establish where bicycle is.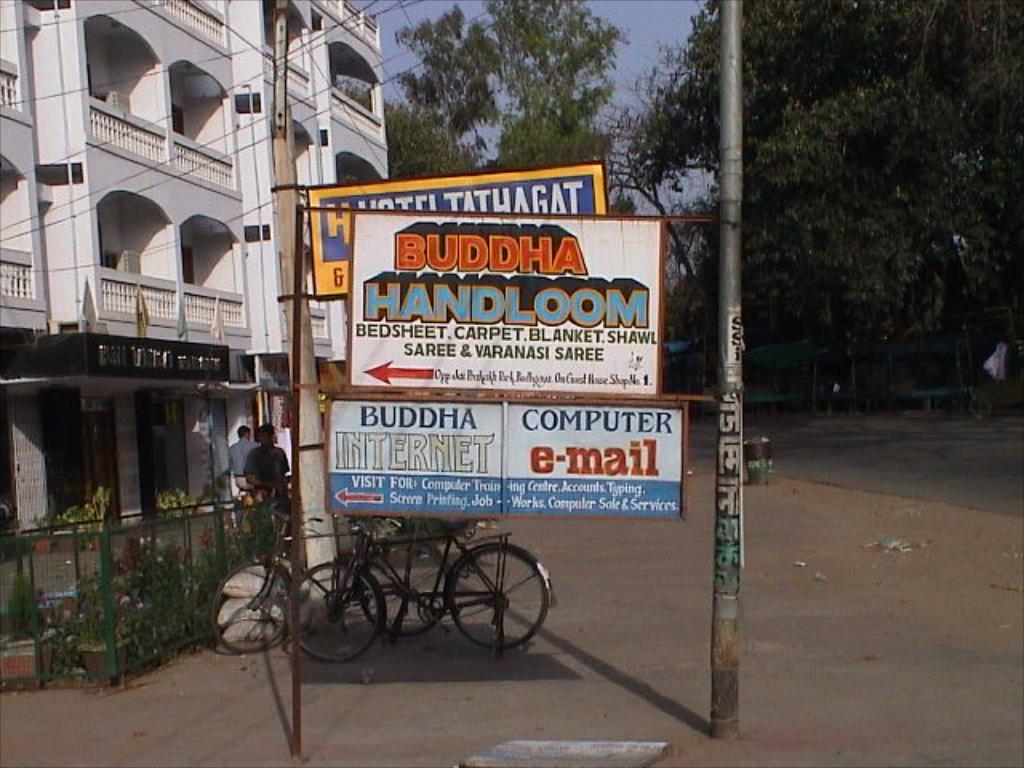
Established at <box>296,512,552,653</box>.
